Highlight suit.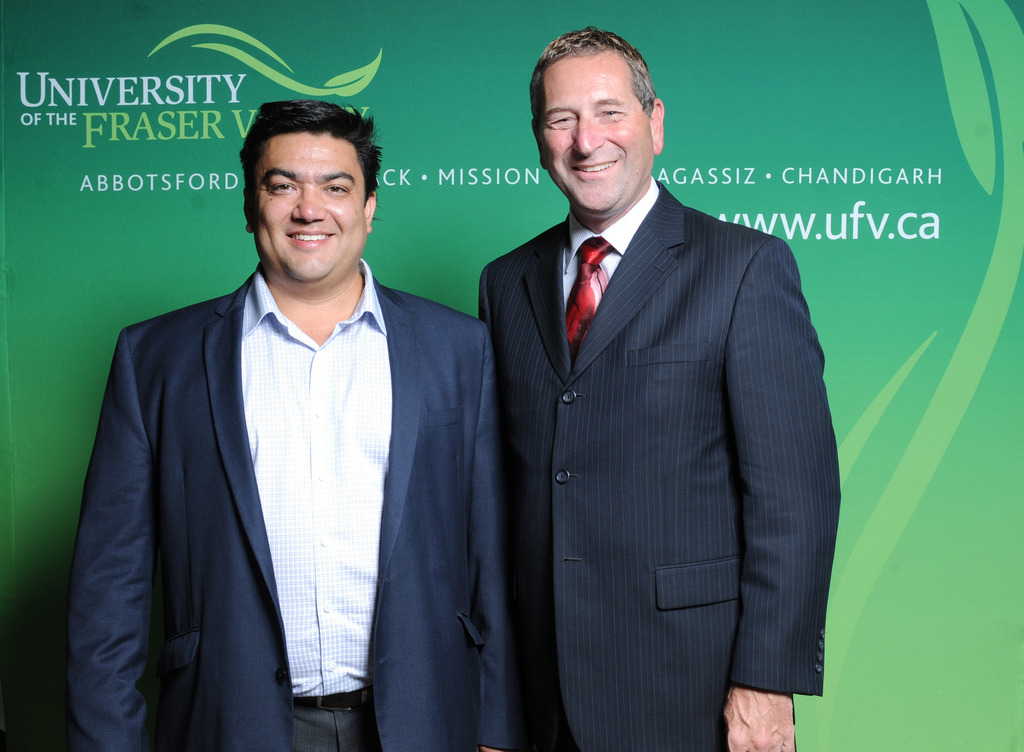
Highlighted region: crop(463, 77, 836, 740).
